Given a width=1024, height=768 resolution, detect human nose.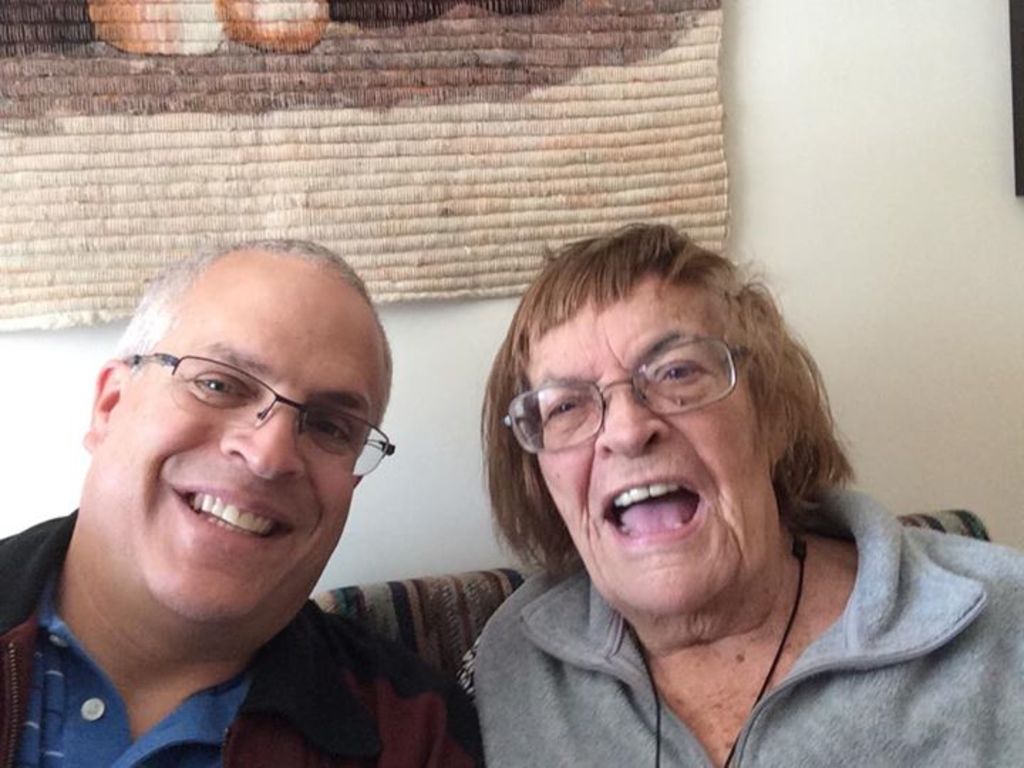
[x1=594, y1=374, x2=667, y2=455].
